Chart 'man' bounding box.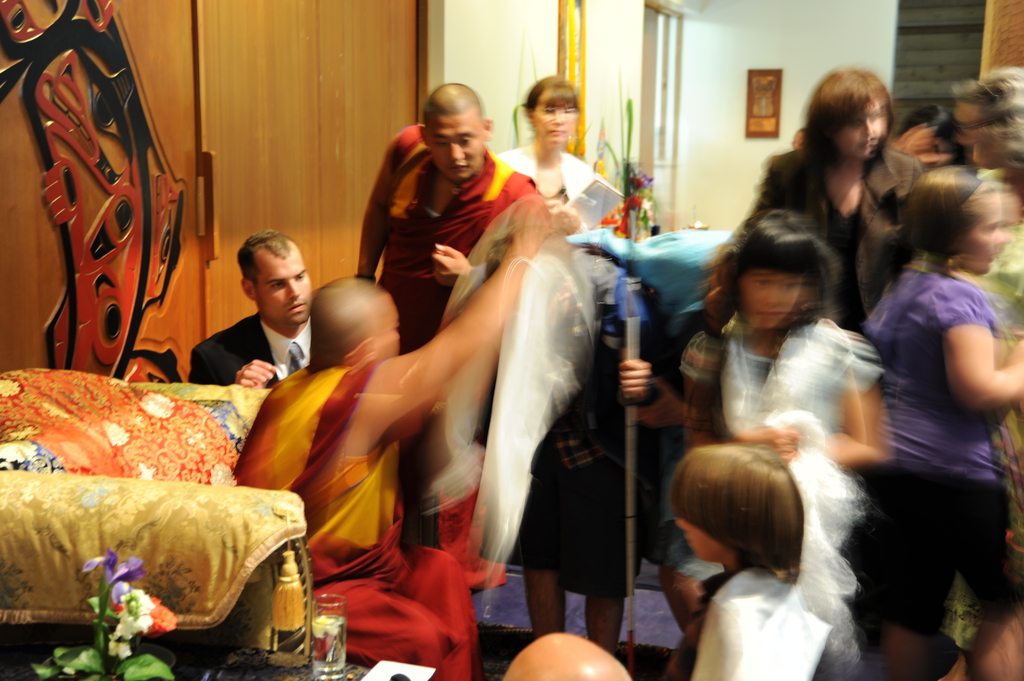
Charted: [x1=187, y1=225, x2=314, y2=383].
